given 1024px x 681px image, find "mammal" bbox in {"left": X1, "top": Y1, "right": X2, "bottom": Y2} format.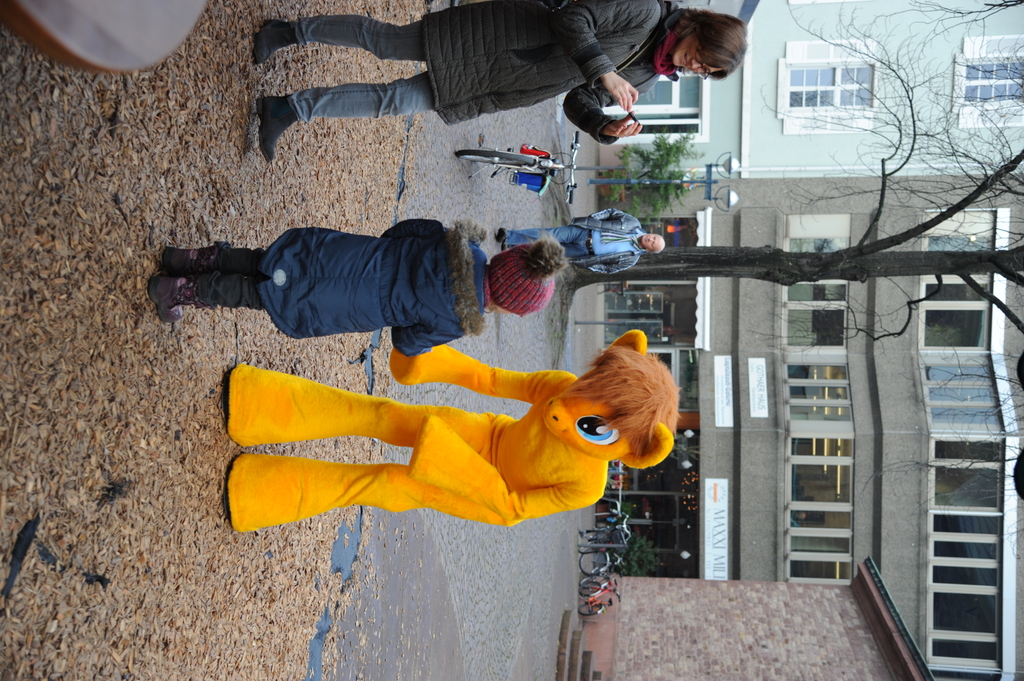
{"left": 127, "top": 211, "right": 511, "bottom": 330}.
